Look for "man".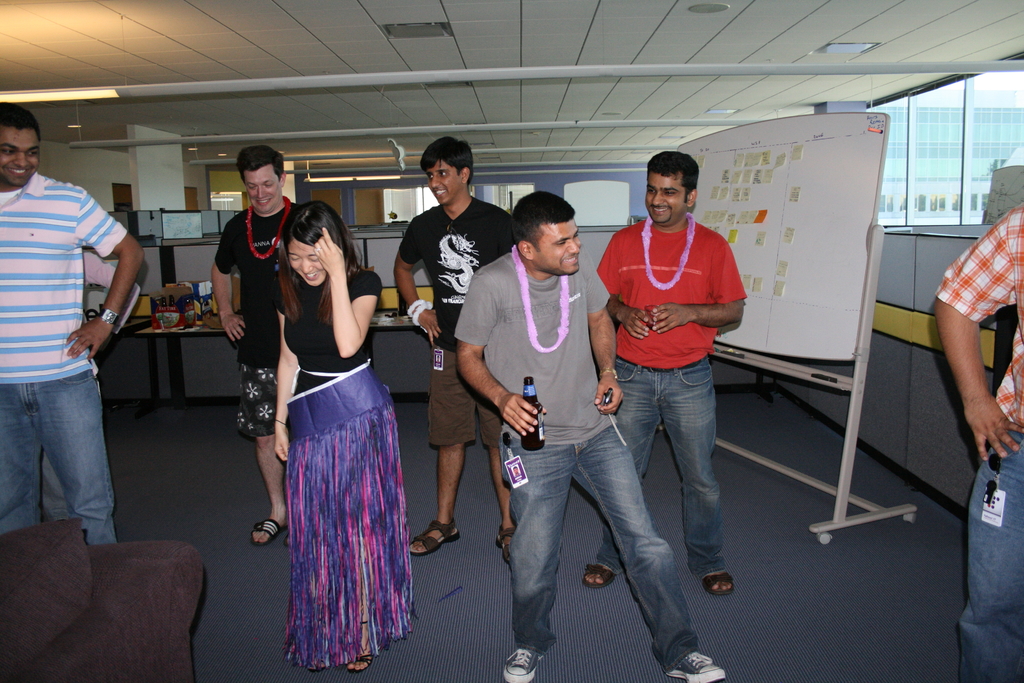
Found: bbox=(209, 145, 301, 548).
